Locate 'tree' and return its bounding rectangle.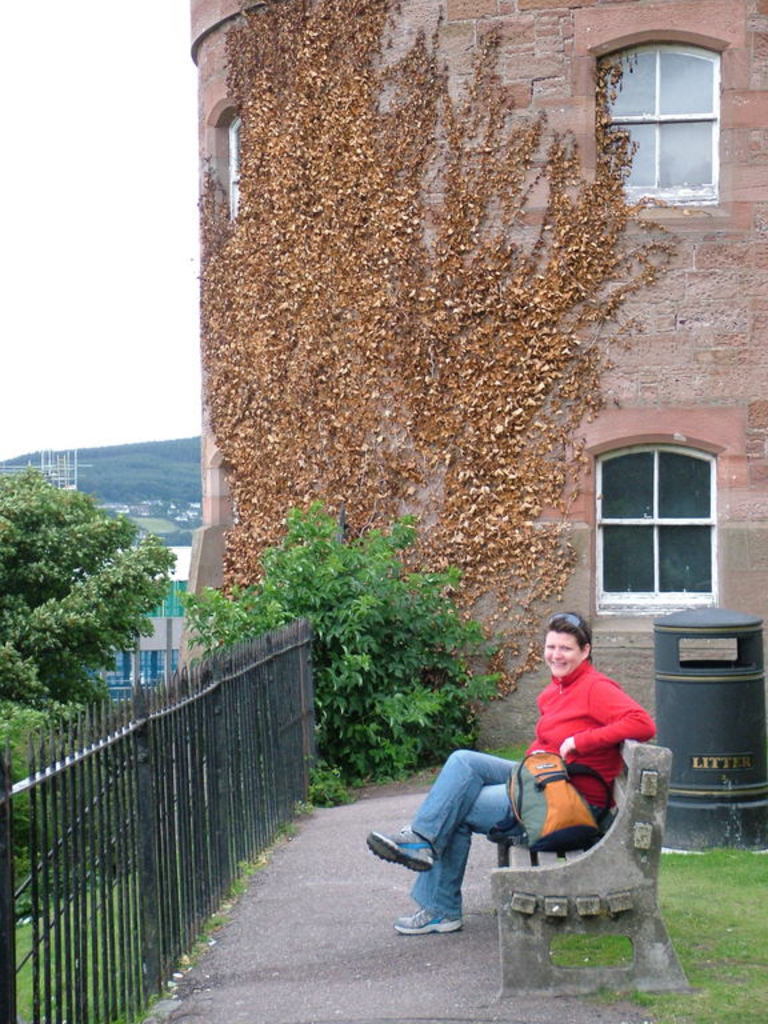
rect(9, 459, 169, 747).
